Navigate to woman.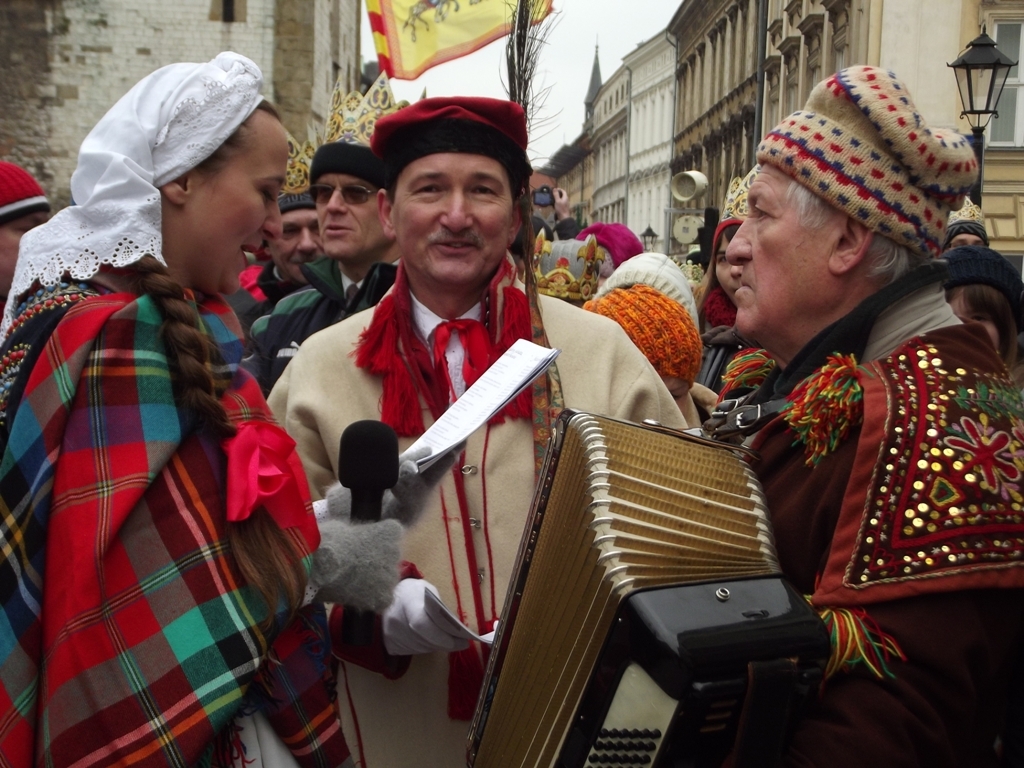
Navigation target: x1=937 y1=248 x2=1023 y2=396.
